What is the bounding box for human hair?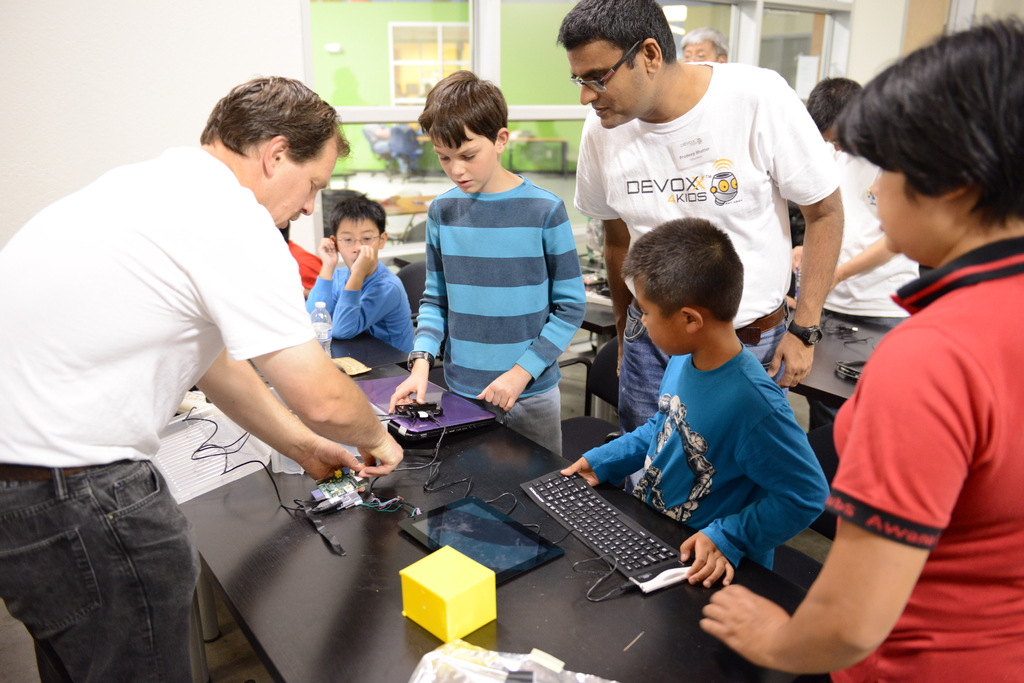
(201,71,353,158).
